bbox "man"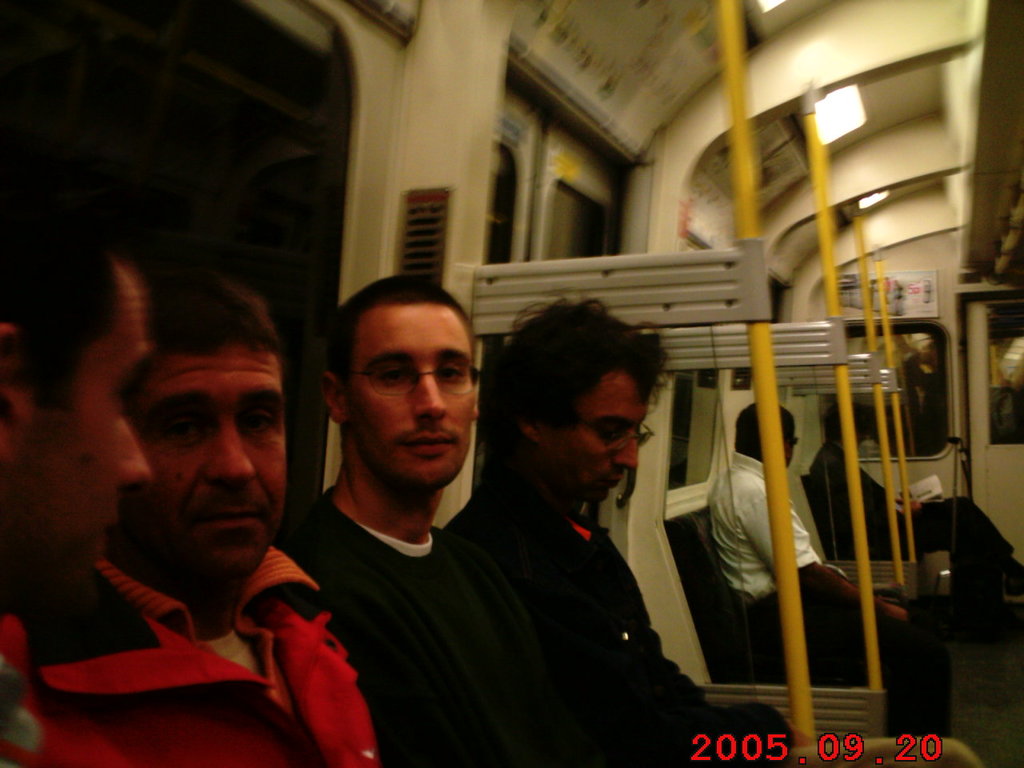
<region>705, 403, 946, 746</region>
